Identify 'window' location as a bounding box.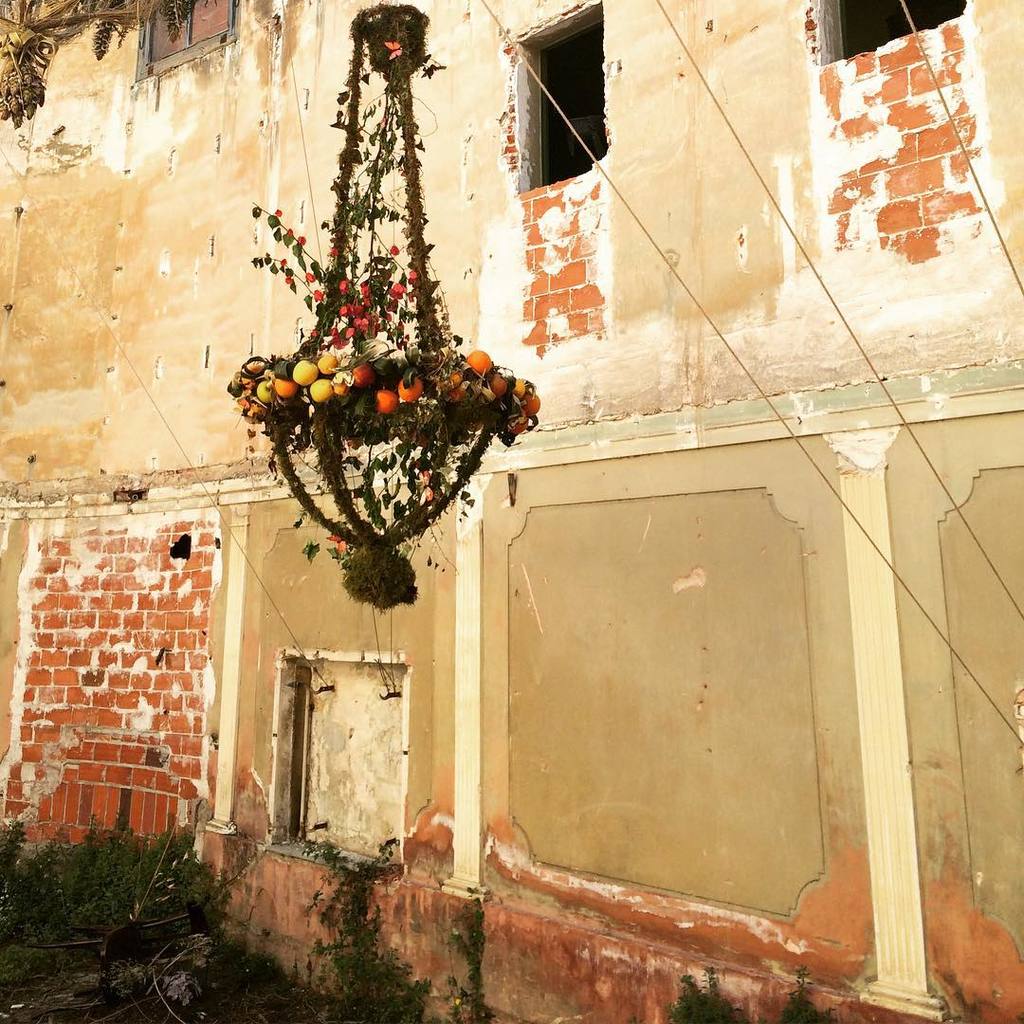
pyautogui.locateOnScreen(813, 0, 972, 61).
